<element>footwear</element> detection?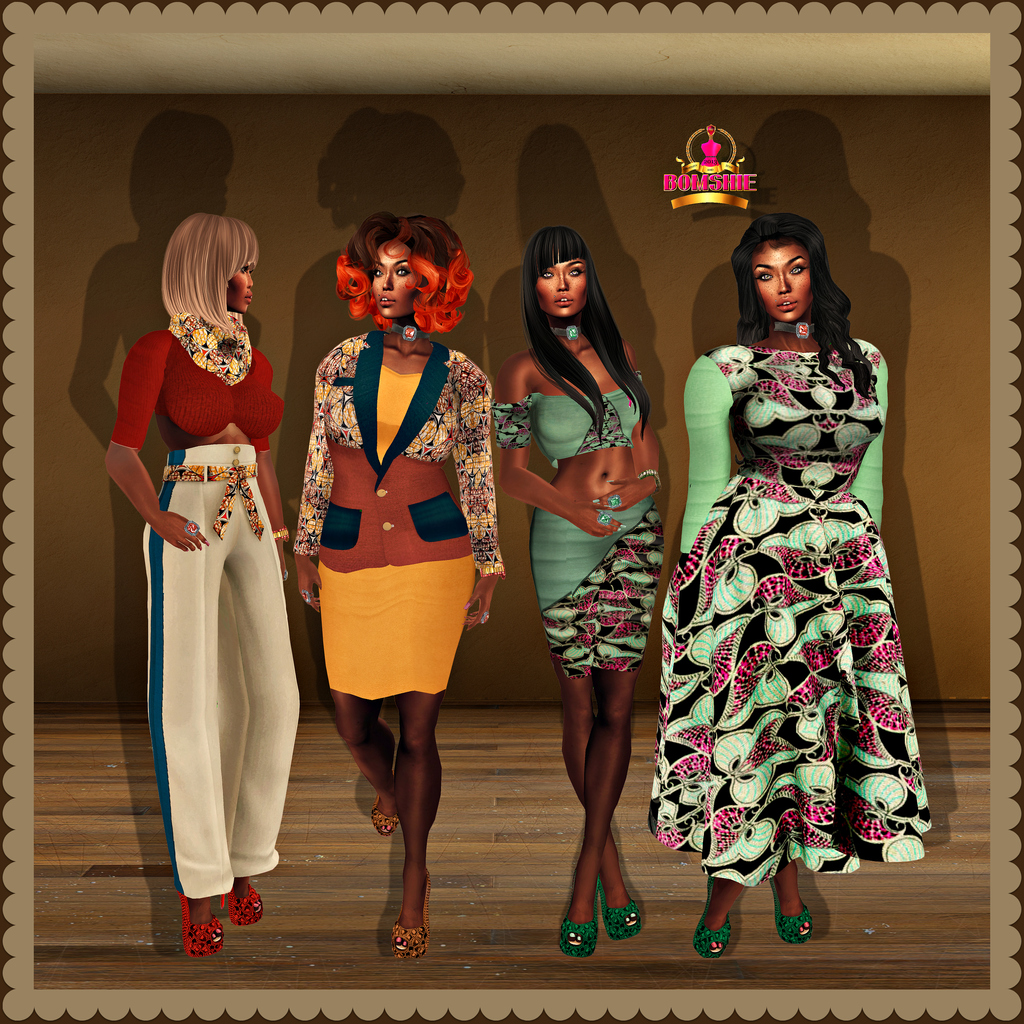
x1=387, y1=881, x2=433, y2=966
